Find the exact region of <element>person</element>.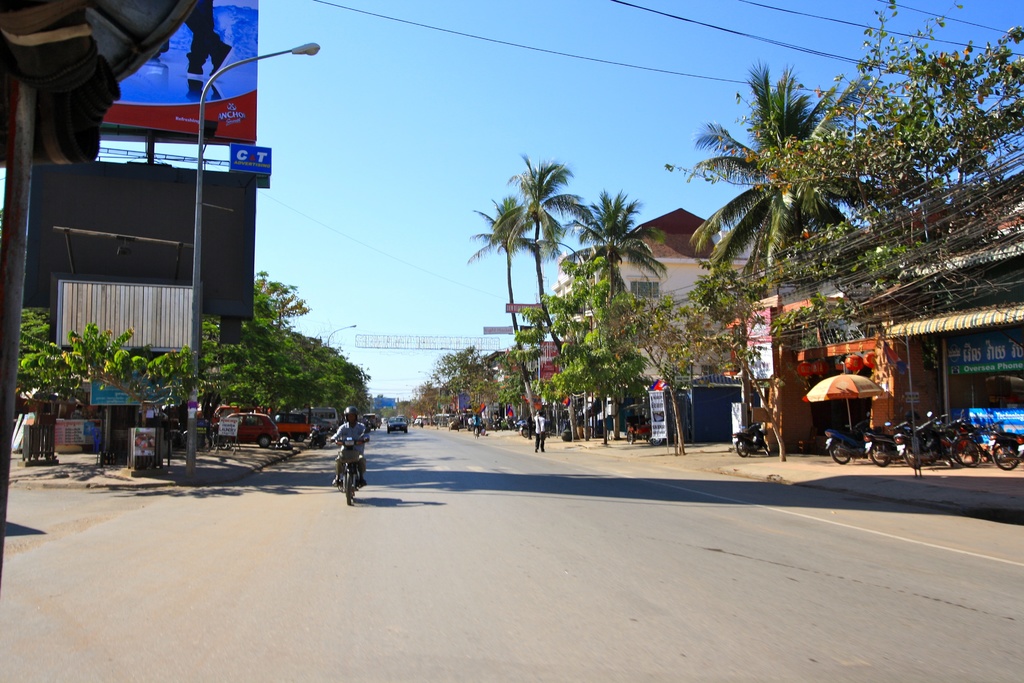
Exact region: 329 410 363 490.
